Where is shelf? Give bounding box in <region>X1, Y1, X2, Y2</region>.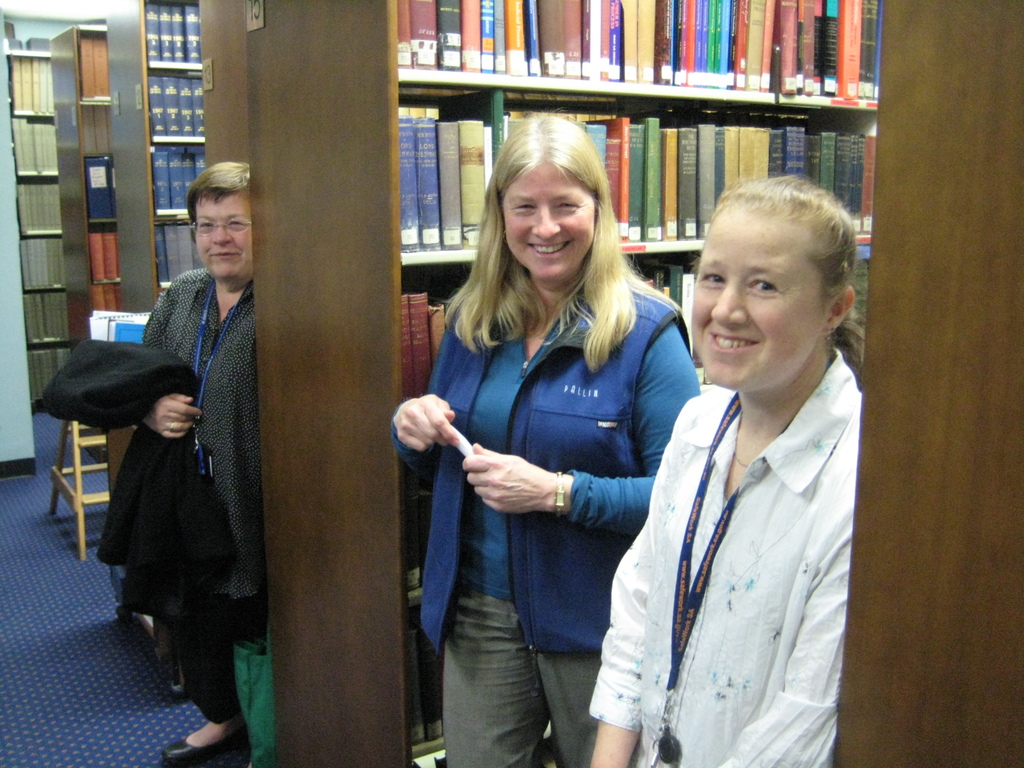
<region>103, 0, 239, 450</region>.
